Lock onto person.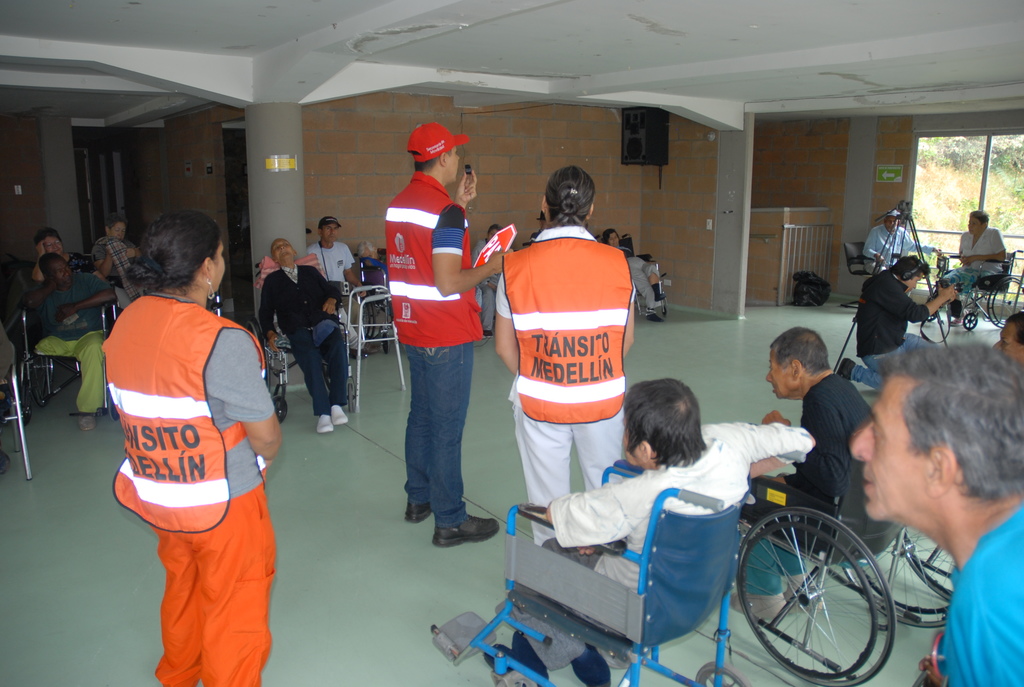
Locked: (x1=304, y1=216, x2=369, y2=358).
